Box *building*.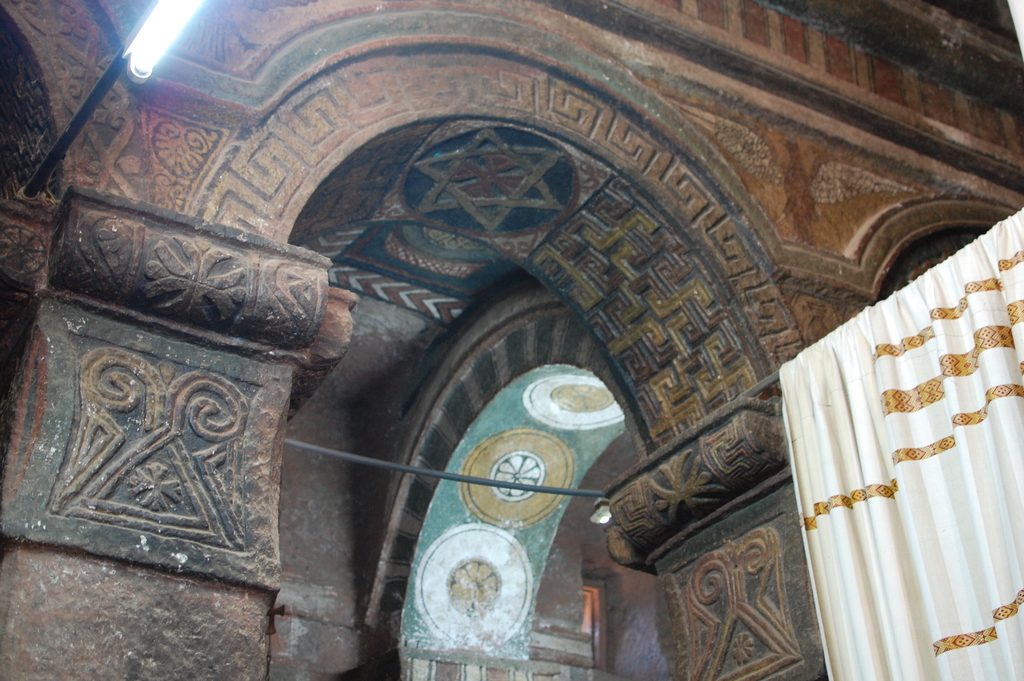
rect(4, 0, 1023, 680).
